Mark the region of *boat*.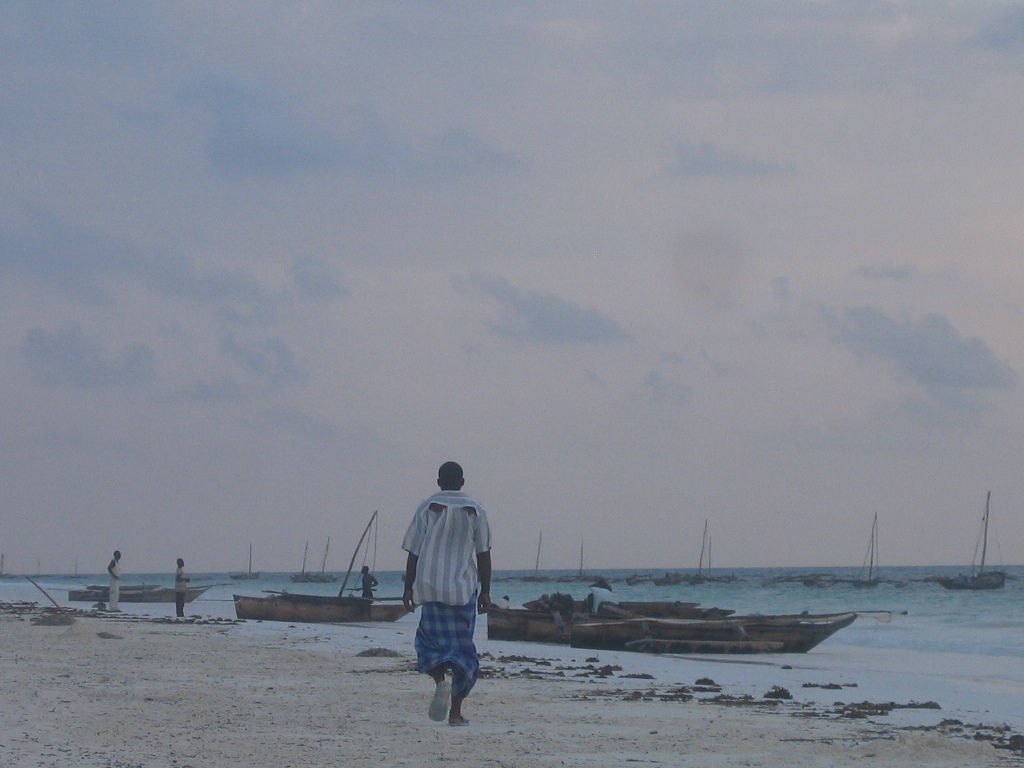
Region: bbox(803, 513, 904, 593).
